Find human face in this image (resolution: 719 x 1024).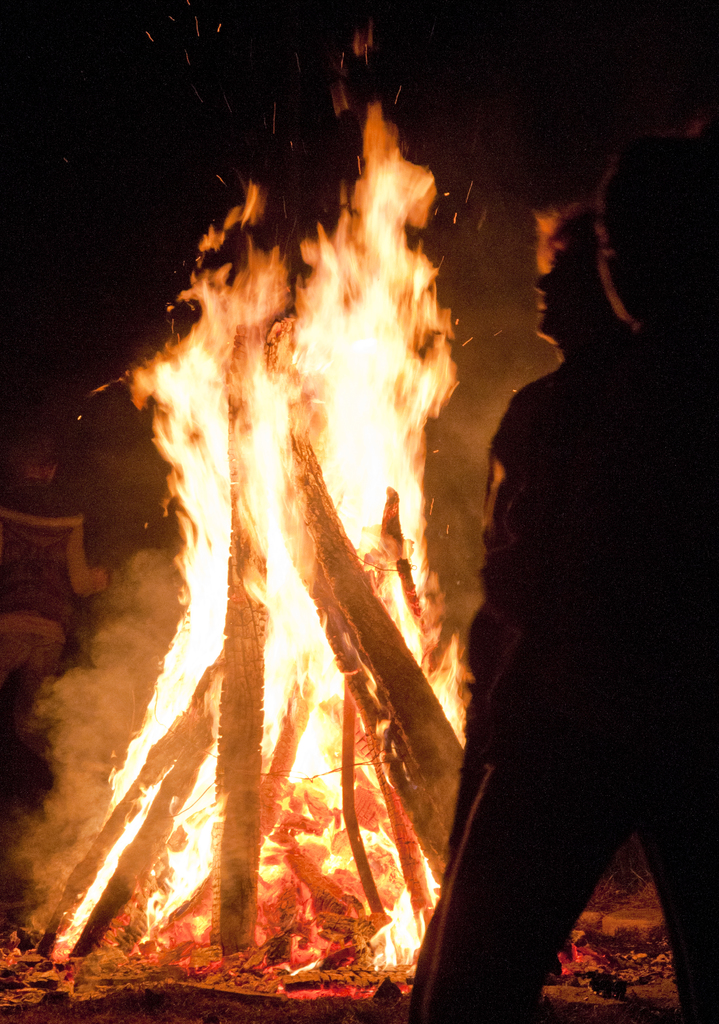
x1=531, y1=244, x2=595, y2=334.
